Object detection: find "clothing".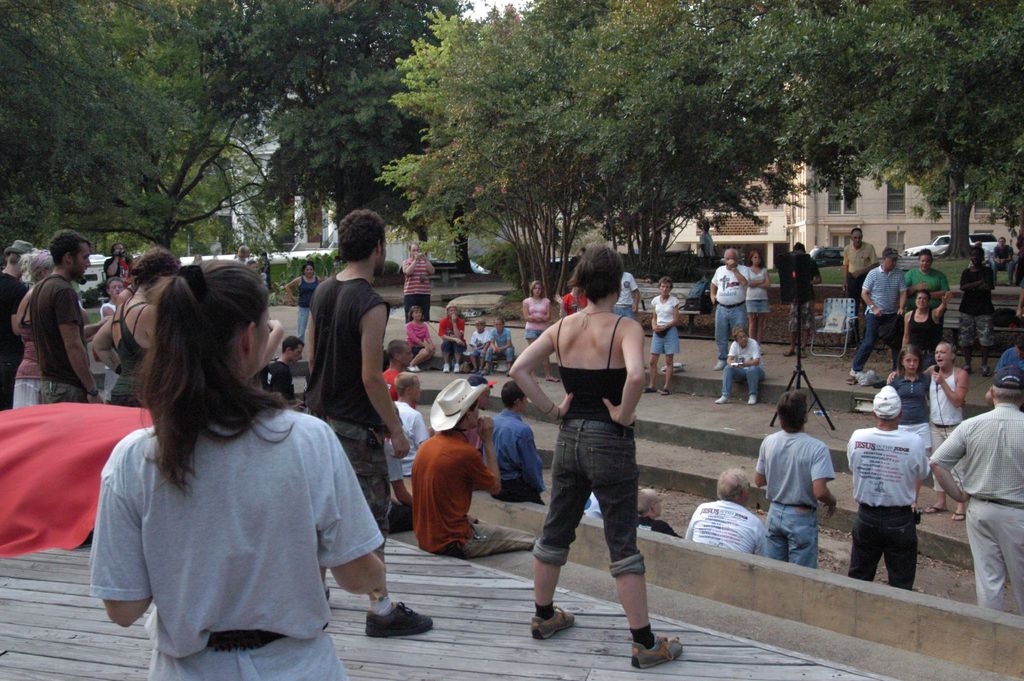
904:262:955:347.
